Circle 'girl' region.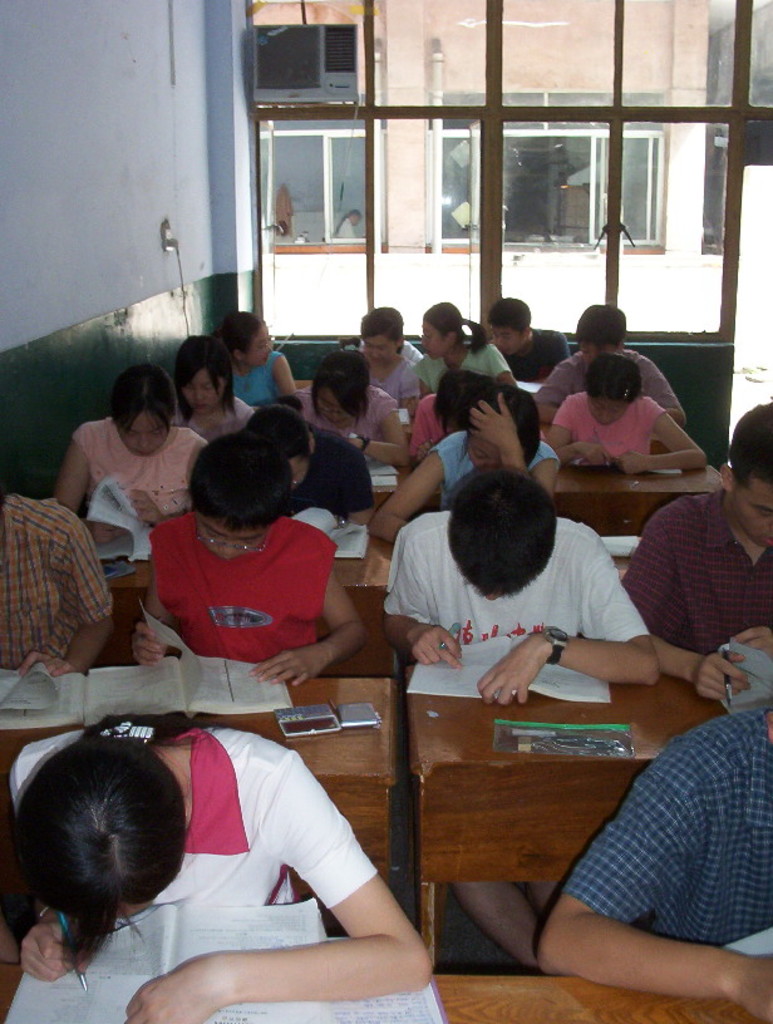
Region: 13 709 430 1023.
